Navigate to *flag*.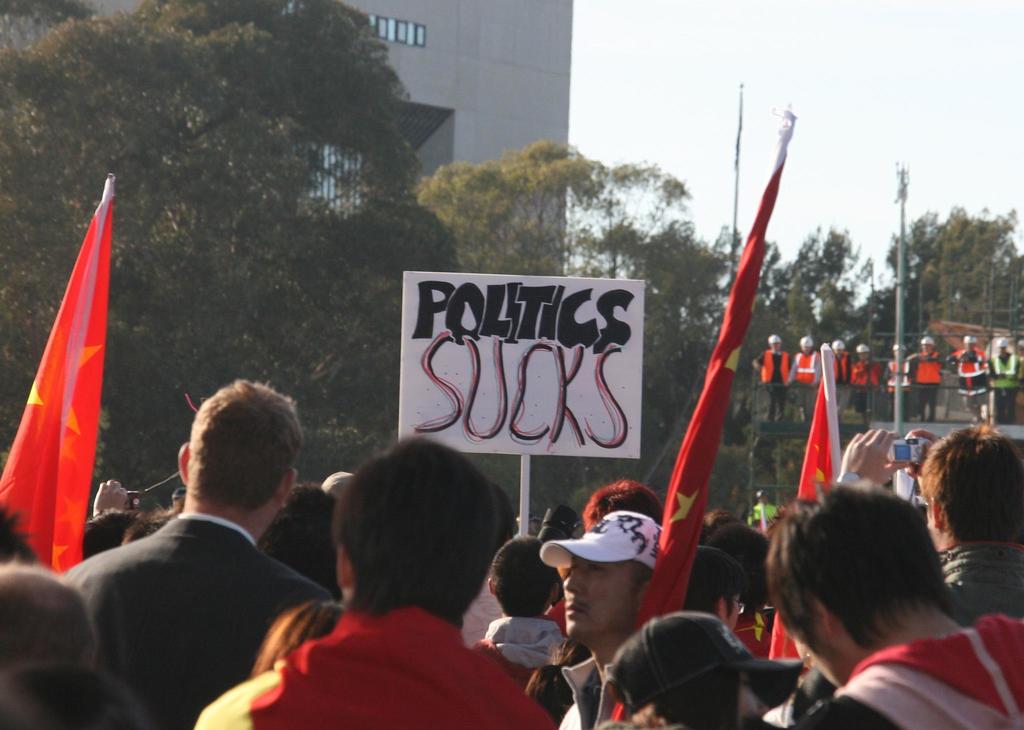
Navigation target: 788, 373, 836, 510.
